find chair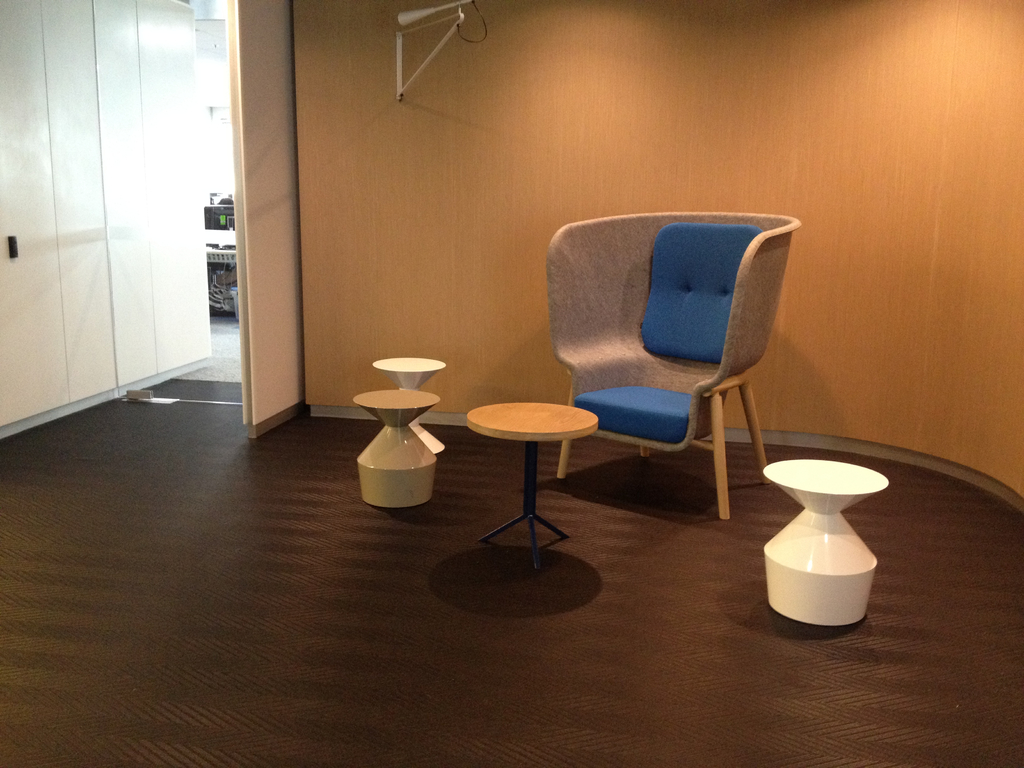
left=547, top=199, right=798, bottom=548
